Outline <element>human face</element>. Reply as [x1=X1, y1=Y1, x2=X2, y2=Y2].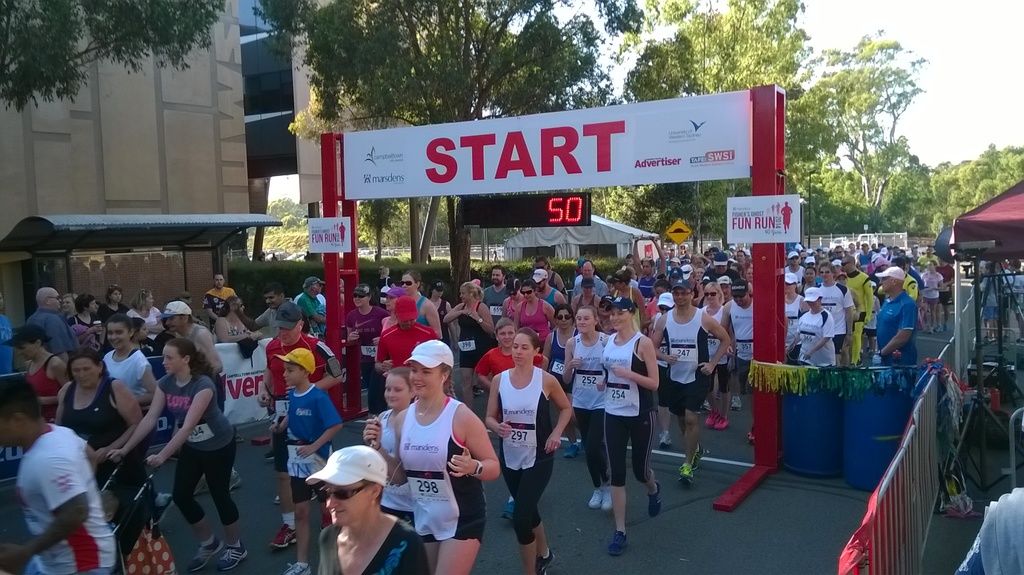
[x1=609, y1=311, x2=633, y2=327].
